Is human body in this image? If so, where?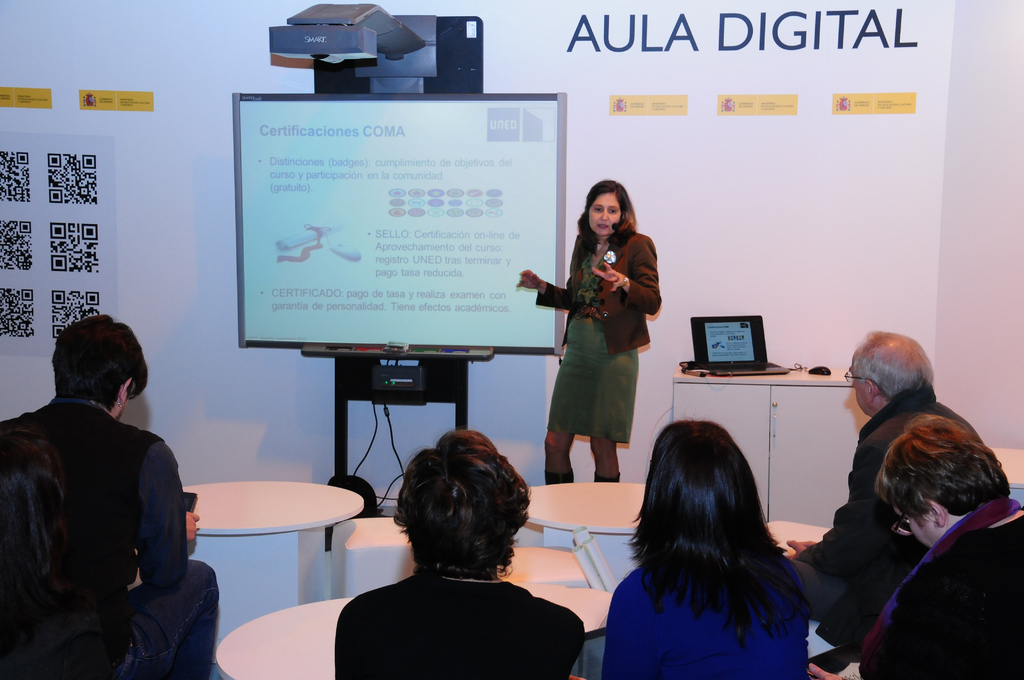
Yes, at {"left": 0, "top": 397, "right": 212, "bottom": 679}.
